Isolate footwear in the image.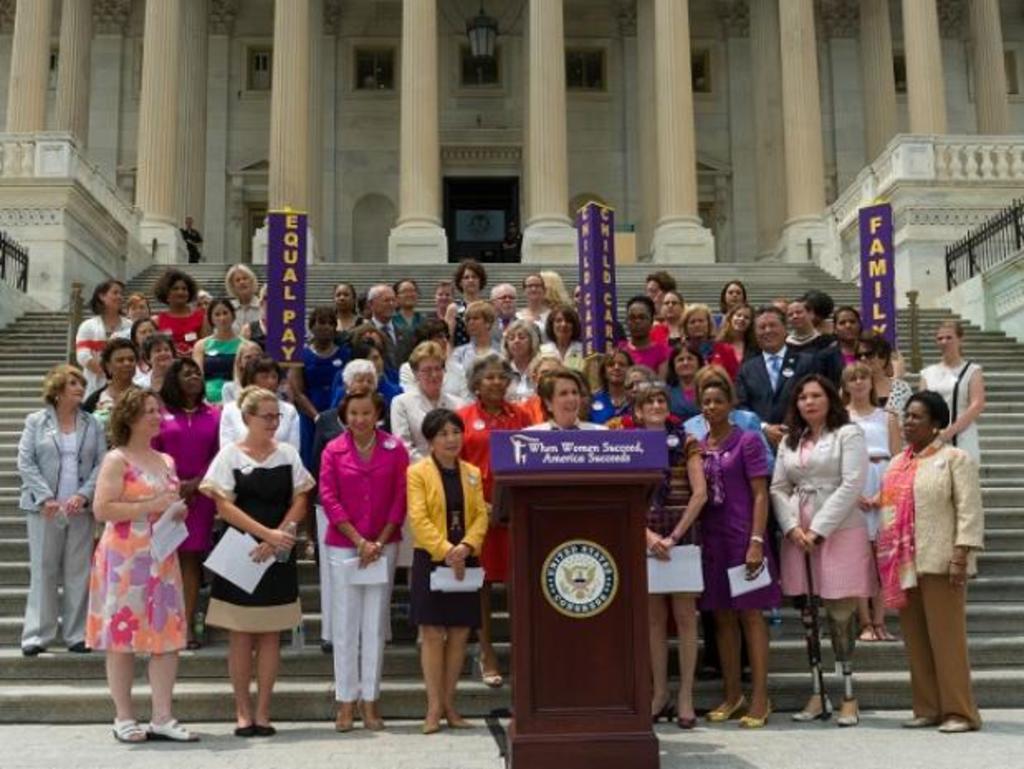
Isolated region: crop(938, 714, 971, 734).
